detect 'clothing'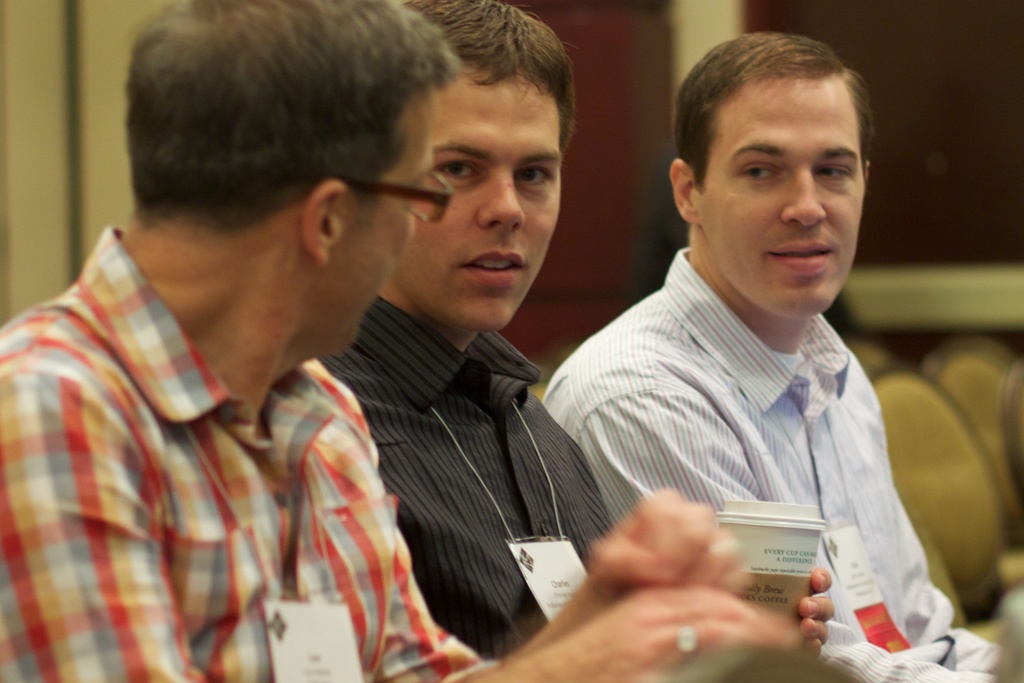
{"left": 529, "top": 236, "right": 1023, "bottom": 682}
